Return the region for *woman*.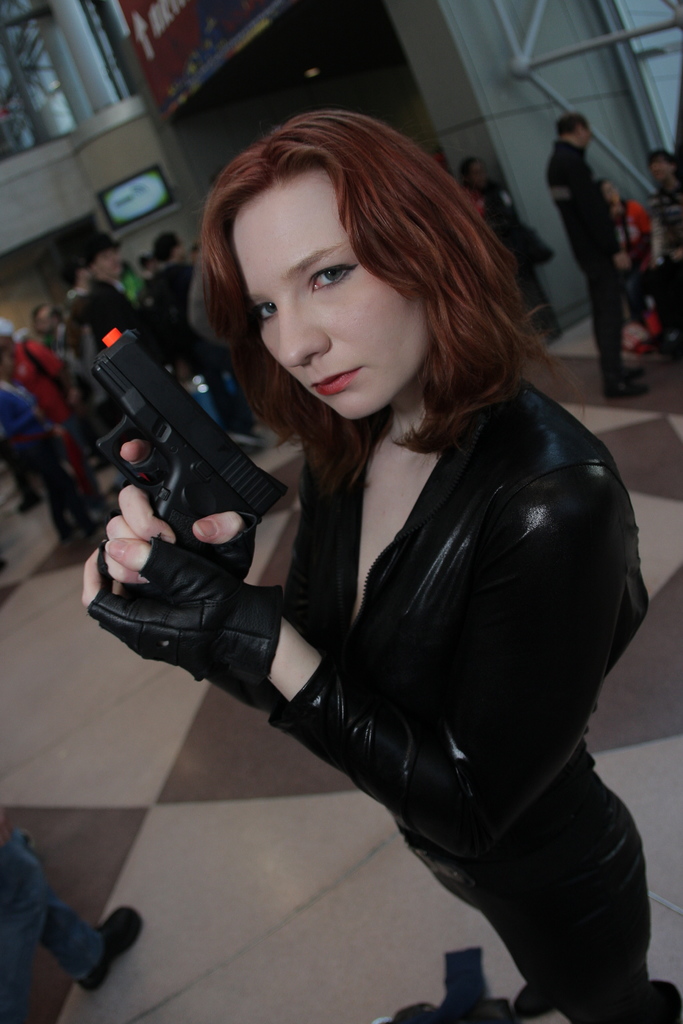
crop(76, 109, 682, 1023).
